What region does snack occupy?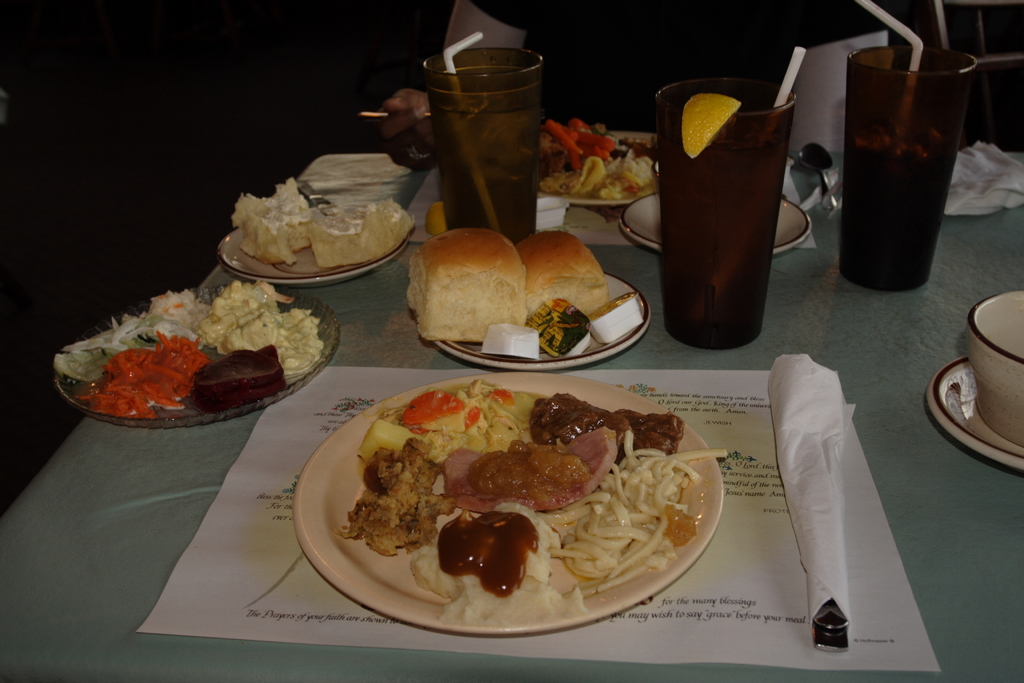
bbox=(512, 229, 607, 323).
